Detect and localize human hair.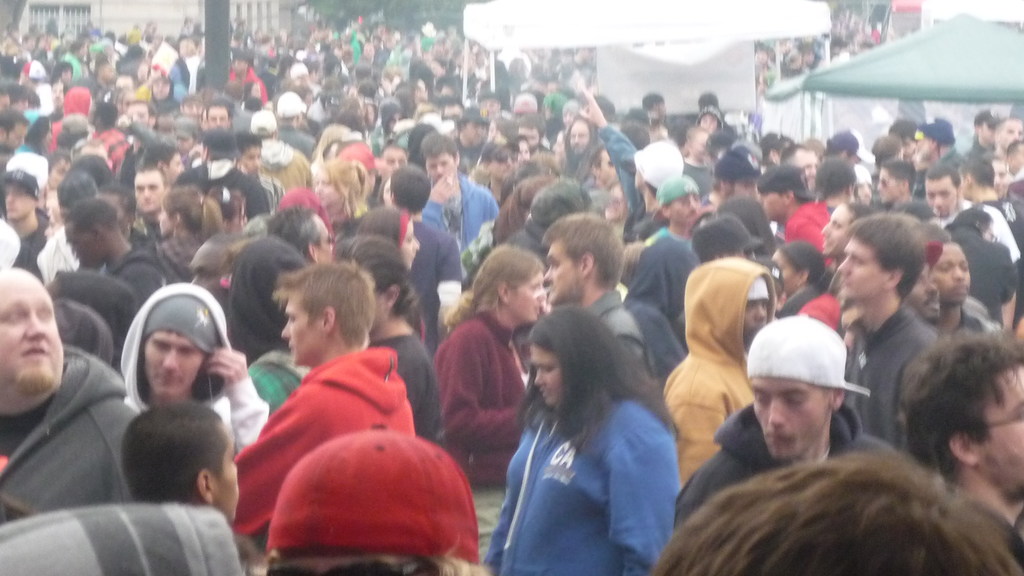
Localized at <box>444,243,547,332</box>.
